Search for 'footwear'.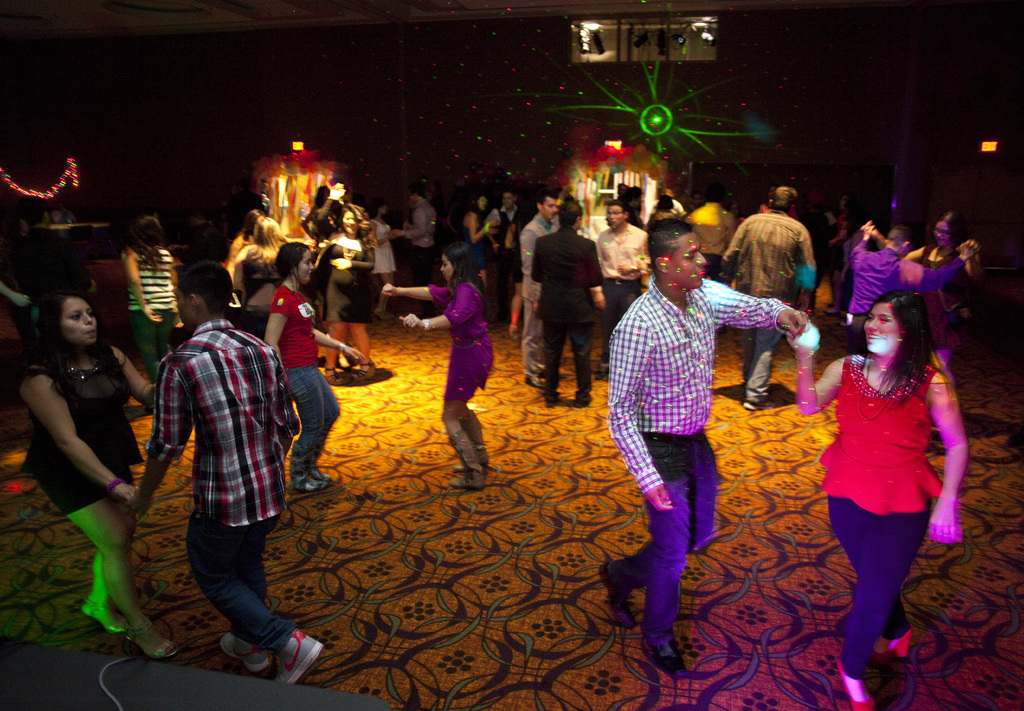
Found at {"x1": 742, "y1": 399, "x2": 763, "y2": 419}.
